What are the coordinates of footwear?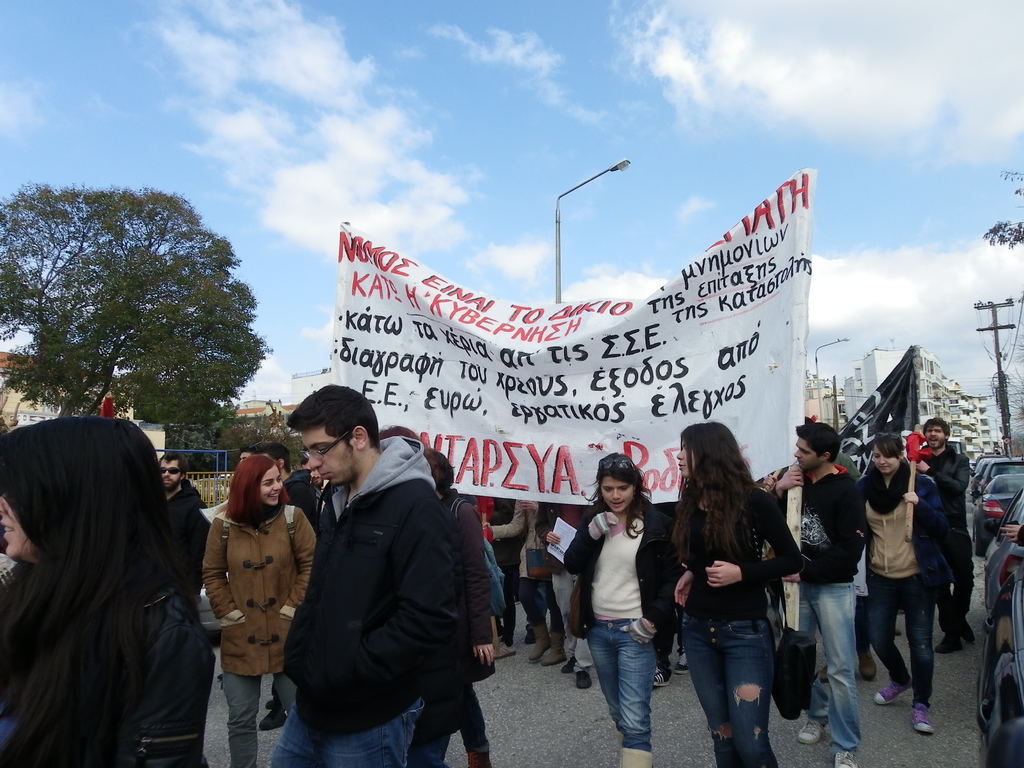
rect(816, 664, 831, 685).
